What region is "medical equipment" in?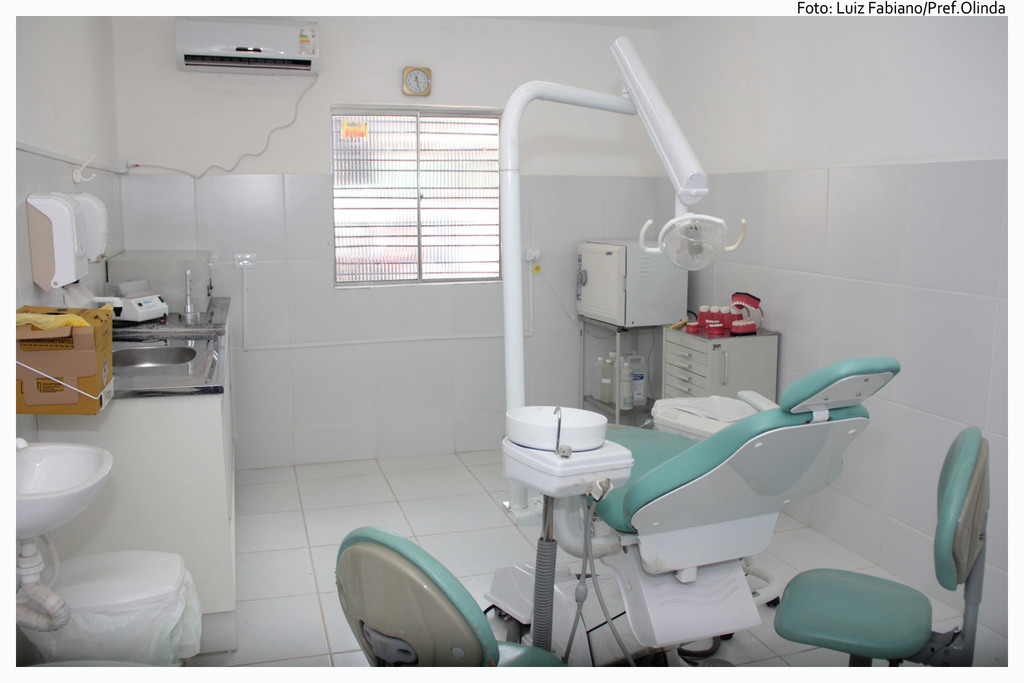
box(663, 327, 779, 398).
